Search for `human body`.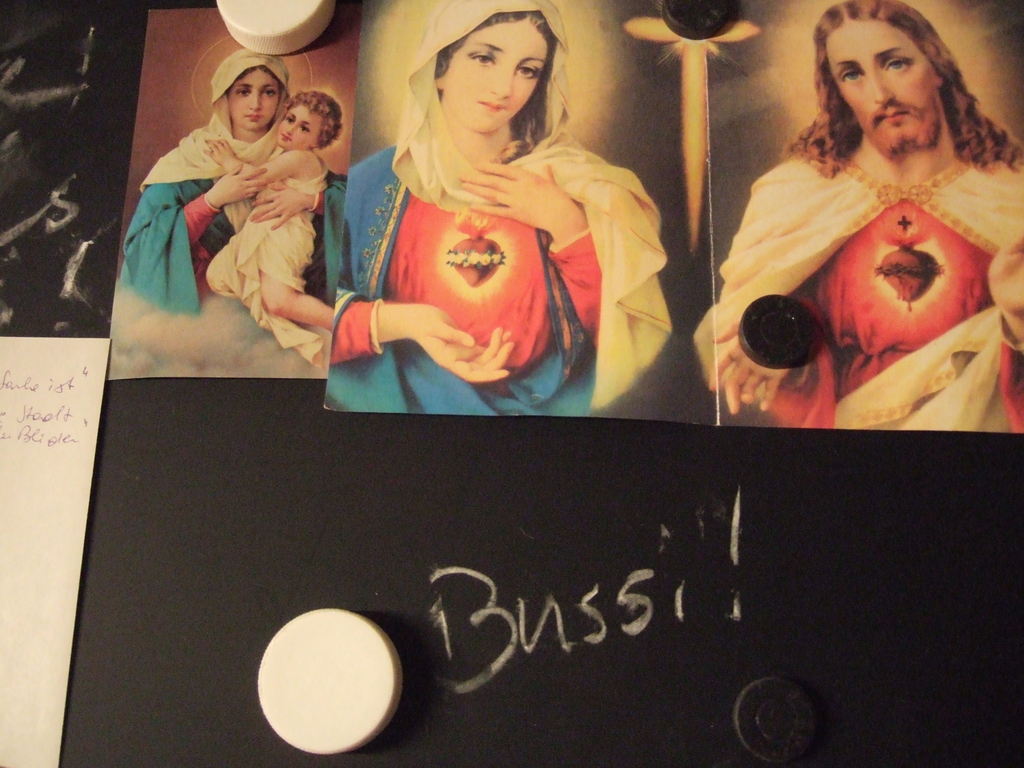
Found at bbox=[204, 90, 341, 365].
